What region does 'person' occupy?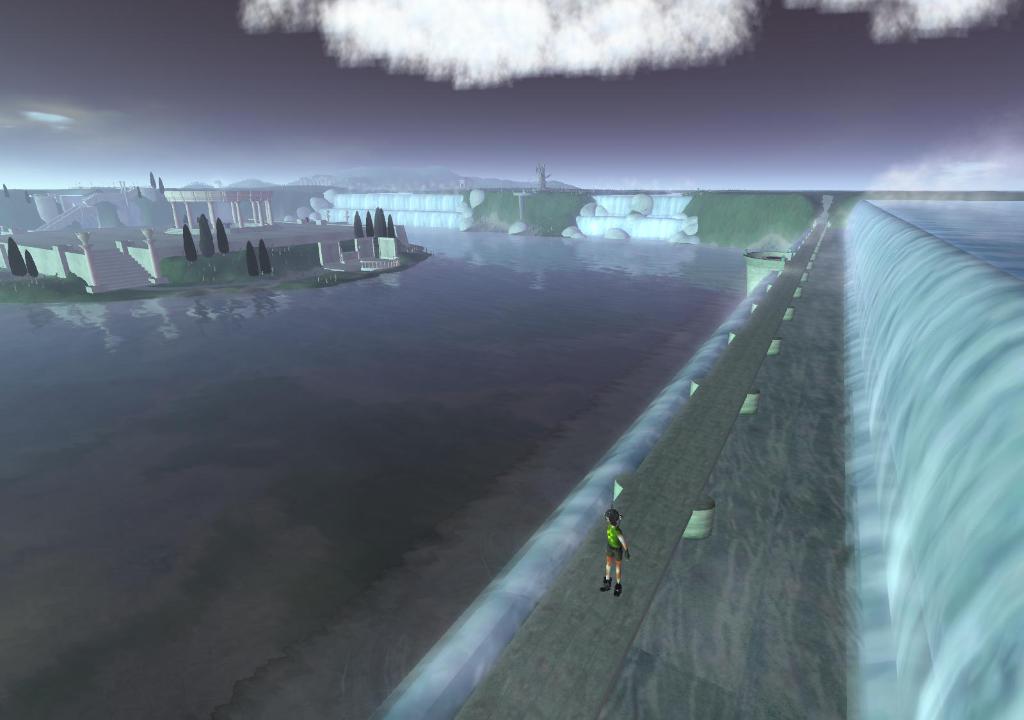
<box>600,504,637,601</box>.
